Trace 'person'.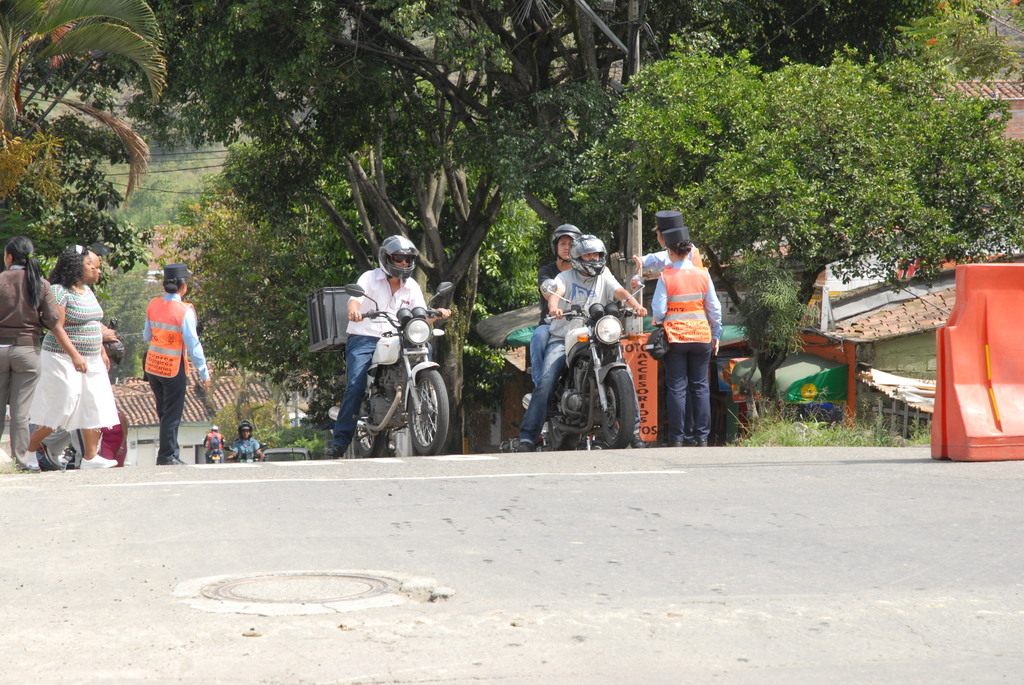
Traced to {"x1": 40, "y1": 244, "x2": 125, "y2": 472}.
